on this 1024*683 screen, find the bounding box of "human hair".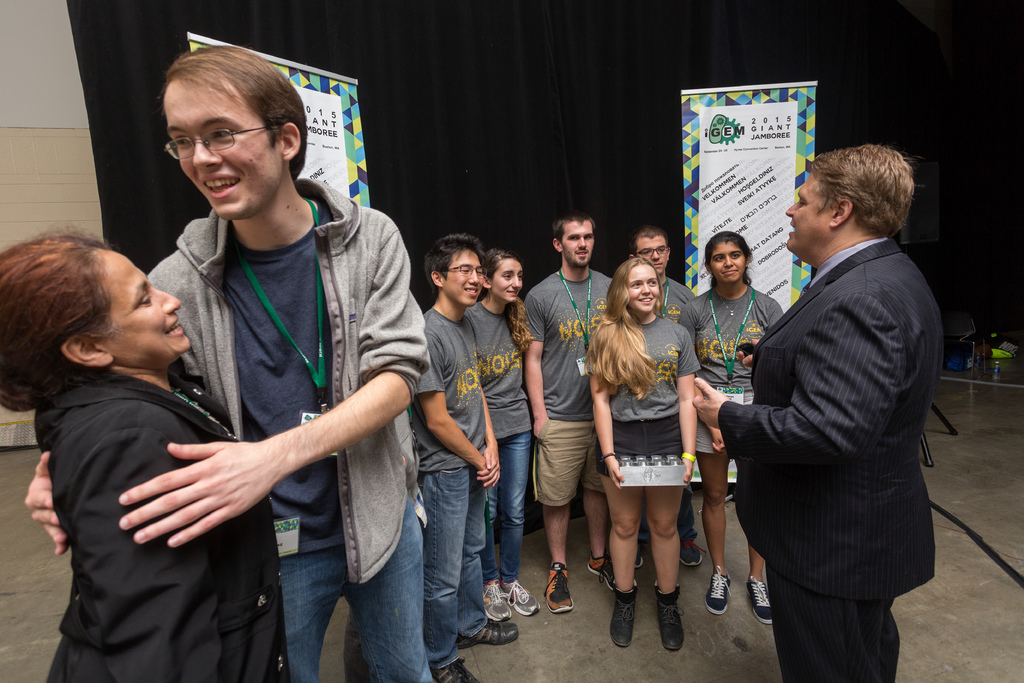
Bounding box: (480, 247, 524, 307).
